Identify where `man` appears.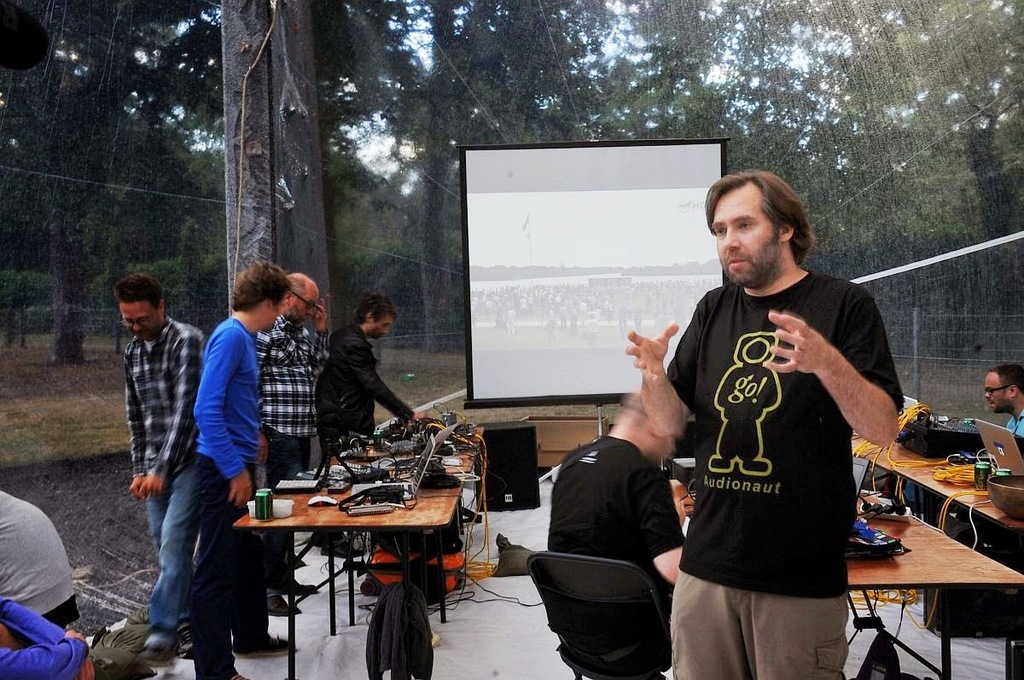
Appears at box(305, 289, 428, 564).
